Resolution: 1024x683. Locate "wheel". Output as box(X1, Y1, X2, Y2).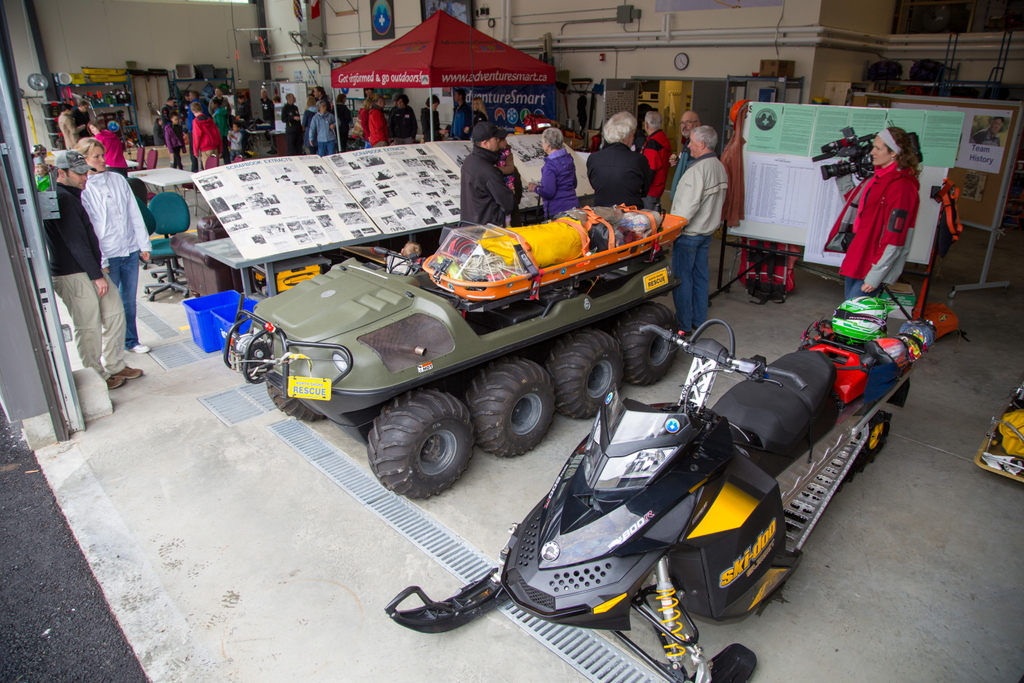
box(461, 358, 556, 462).
